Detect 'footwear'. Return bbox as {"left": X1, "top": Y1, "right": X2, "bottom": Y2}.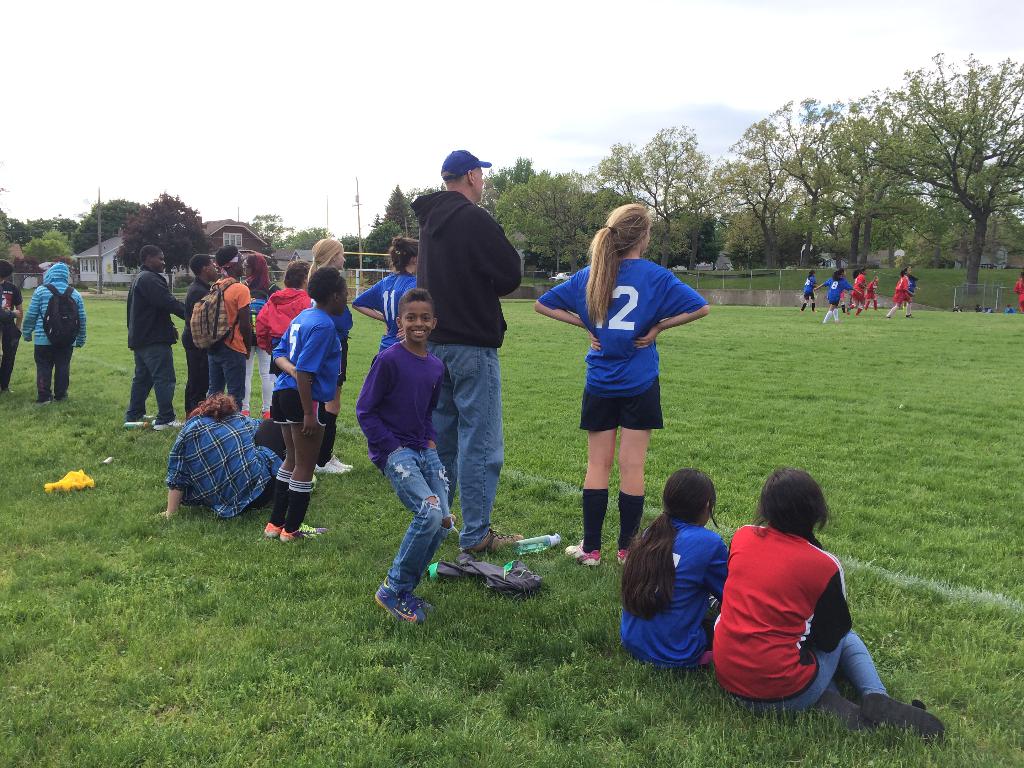
{"left": 860, "top": 691, "right": 948, "bottom": 742}.
